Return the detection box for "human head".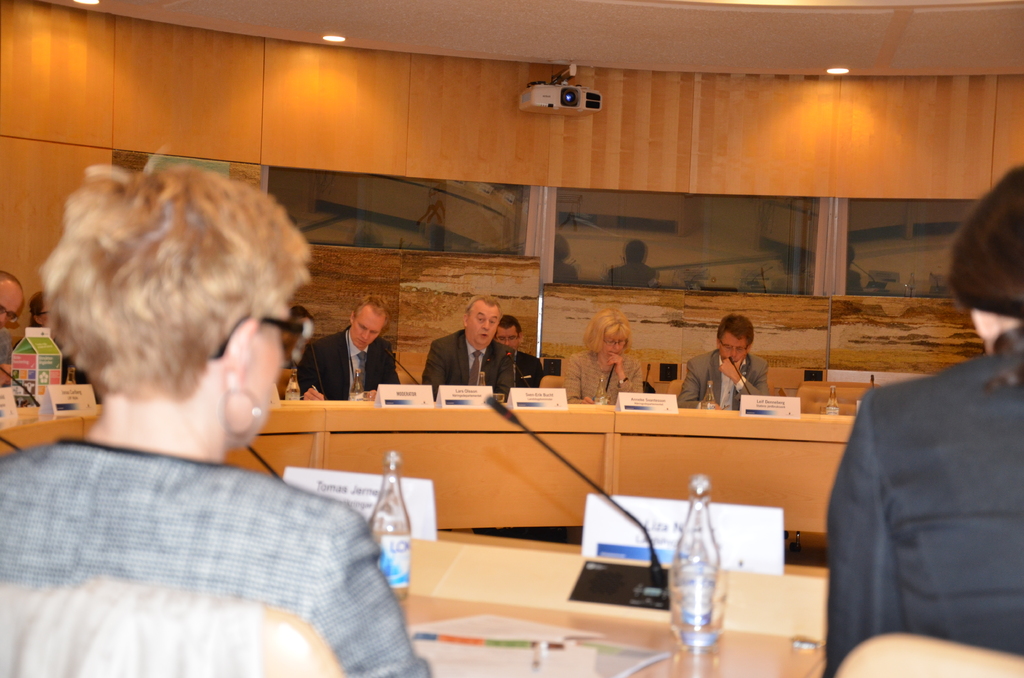
x1=716 y1=314 x2=761 y2=364.
